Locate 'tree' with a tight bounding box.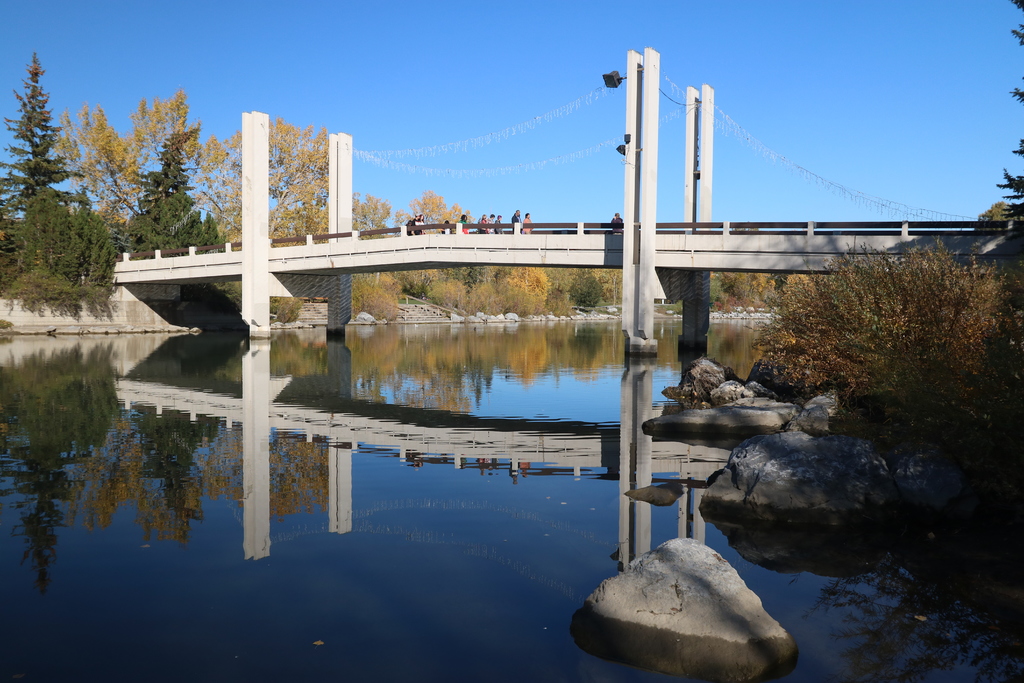
BBox(739, 222, 1011, 434).
